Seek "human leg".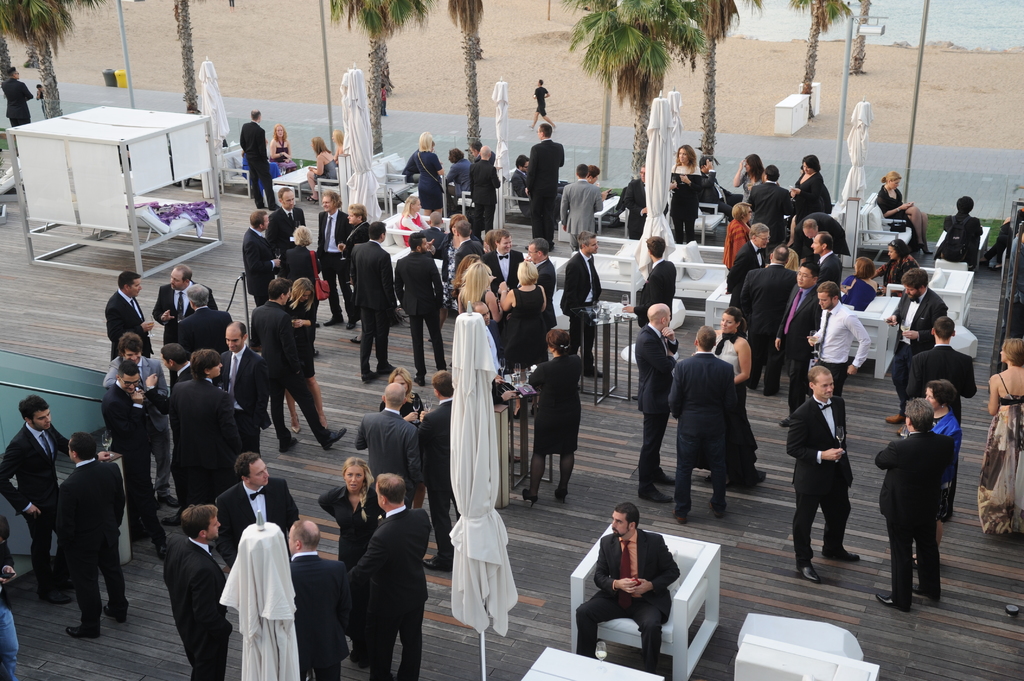
box(680, 438, 698, 517).
